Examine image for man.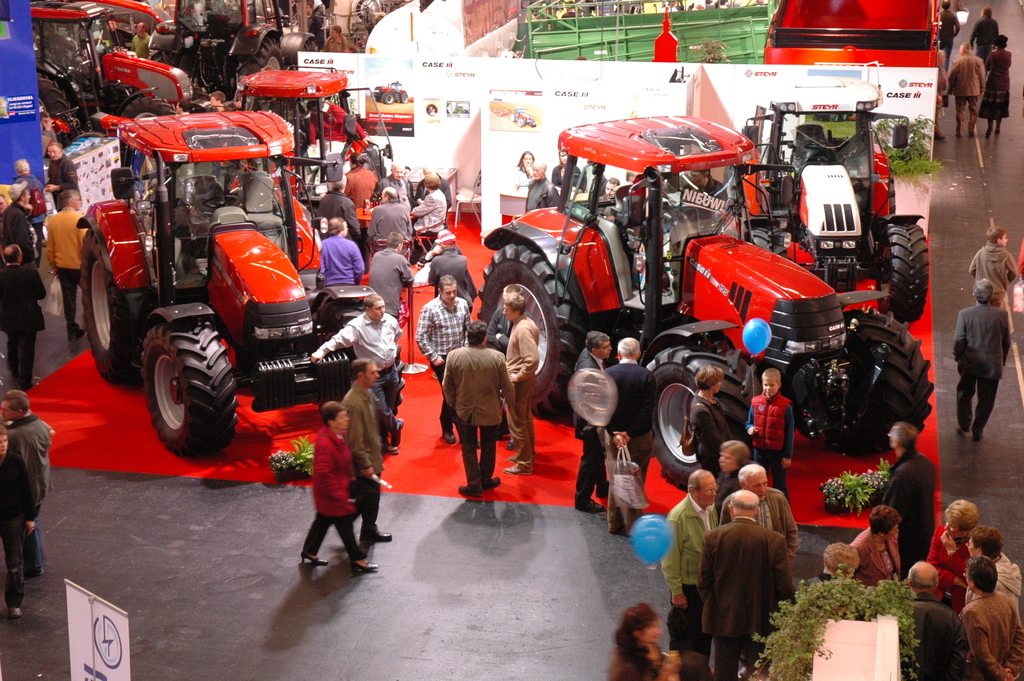
Examination result: x1=0, y1=178, x2=36, y2=257.
